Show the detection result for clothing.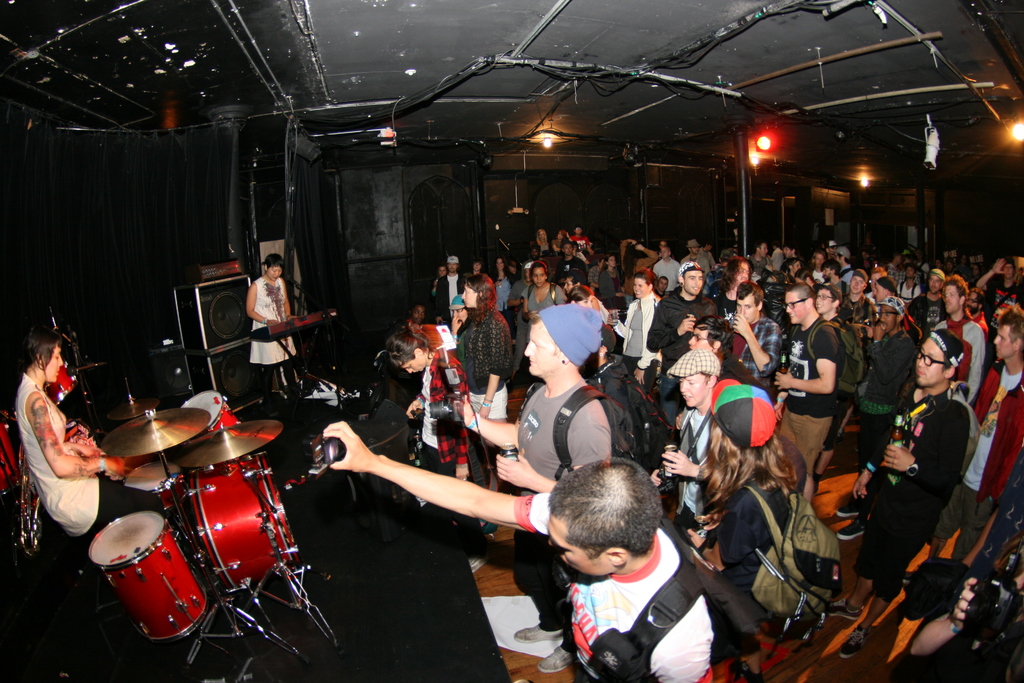
[x1=932, y1=315, x2=987, y2=409].
